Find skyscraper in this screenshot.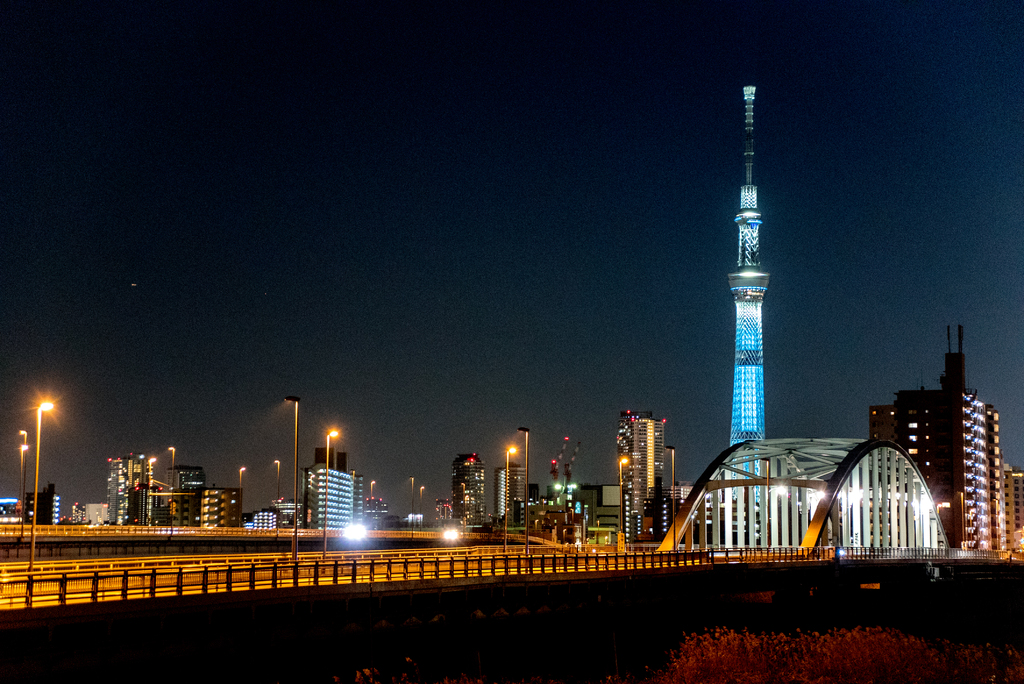
The bounding box for skyscraper is (left=300, top=457, right=367, bottom=528).
